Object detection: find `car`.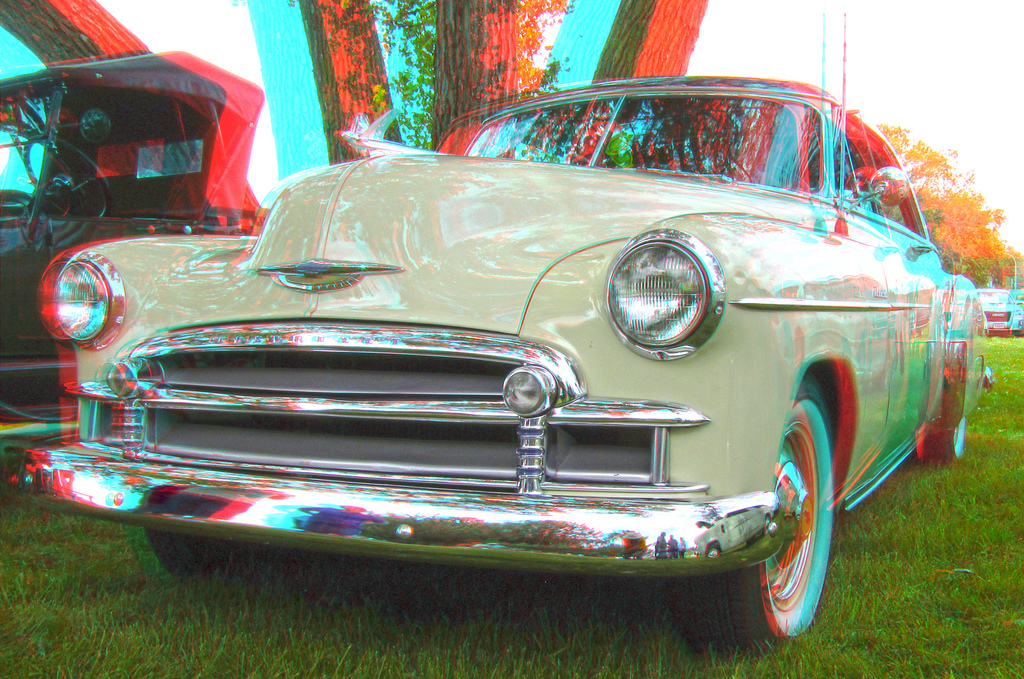
28,98,956,631.
